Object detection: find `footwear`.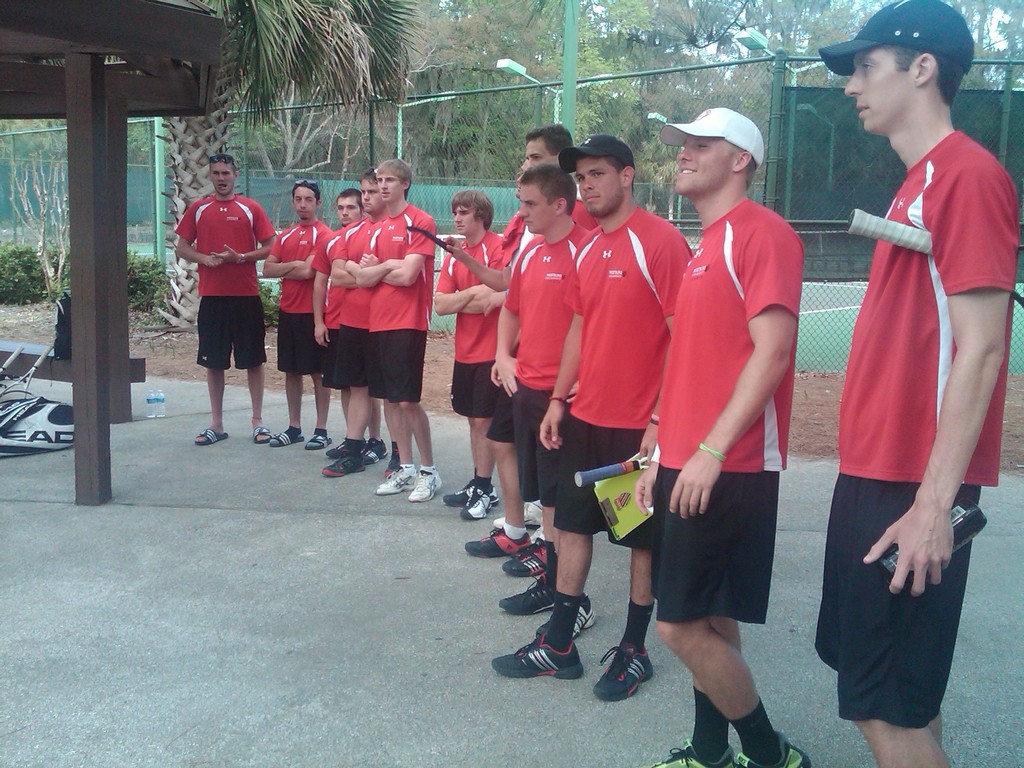
Rect(593, 643, 650, 688).
